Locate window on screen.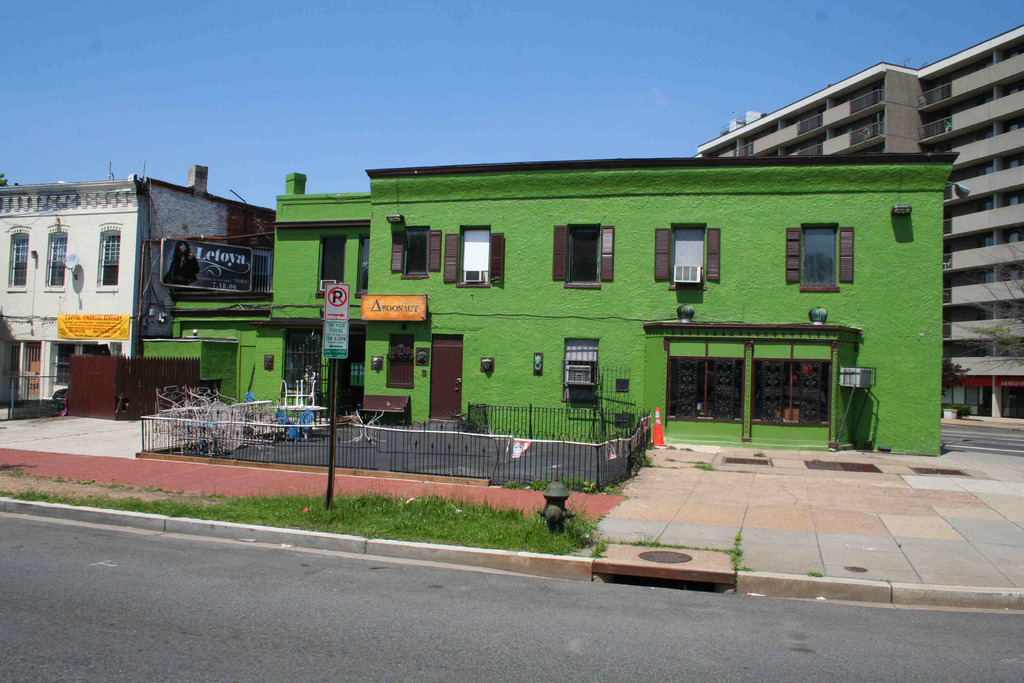
On screen at x1=562 y1=333 x2=596 y2=400.
